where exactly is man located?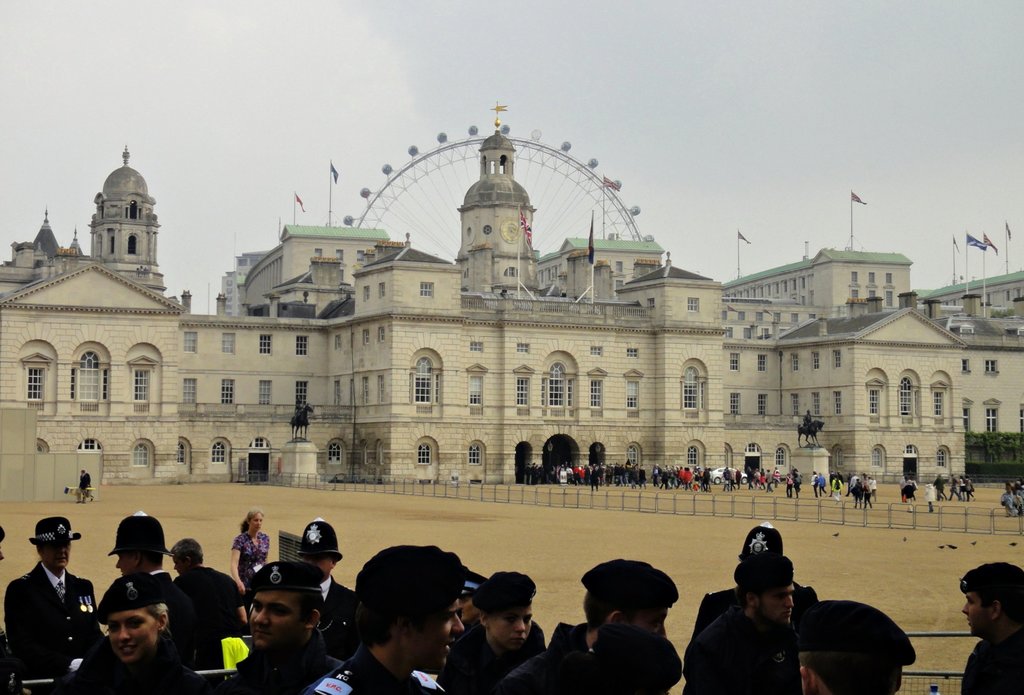
Its bounding box is x1=787, y1=600, x2=920, y2=694.
